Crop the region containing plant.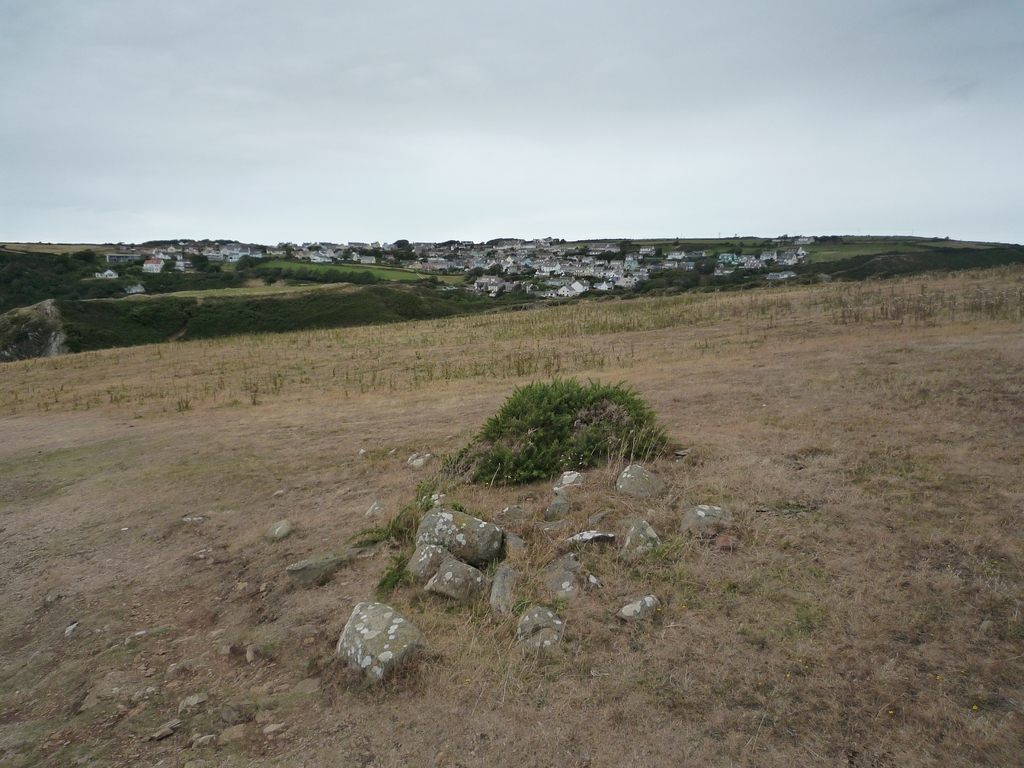
Crop region: left=443, top=376, right=665, bottom=495.
